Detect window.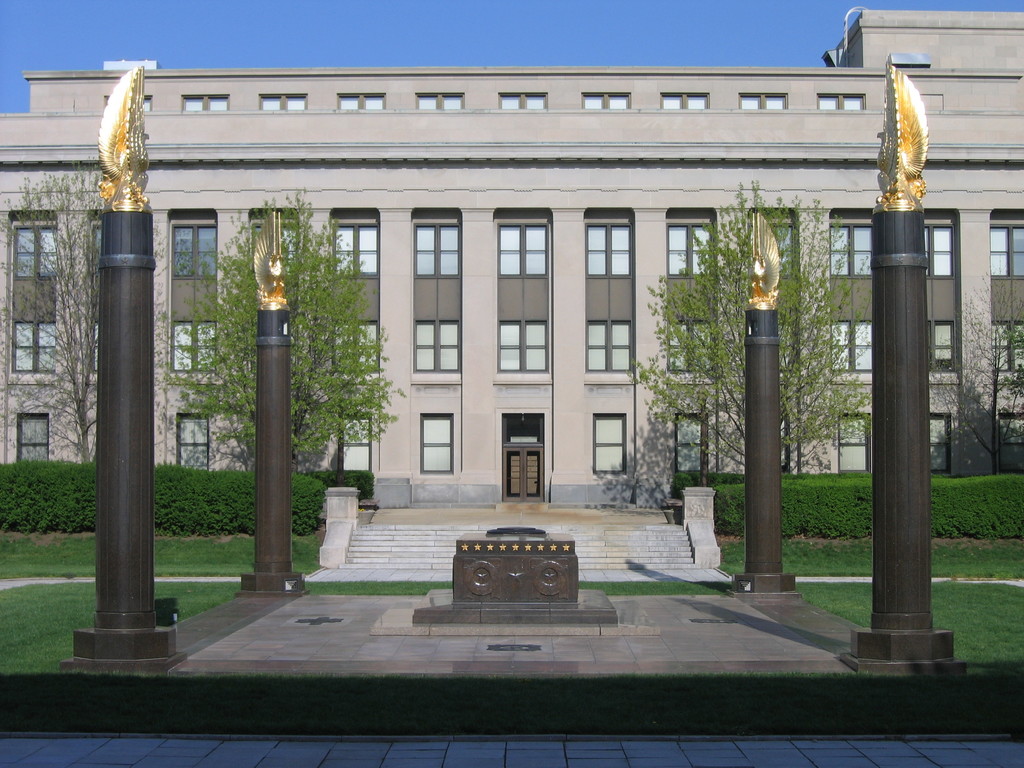
Detected at l=739, t=93, r=788, b=109.
